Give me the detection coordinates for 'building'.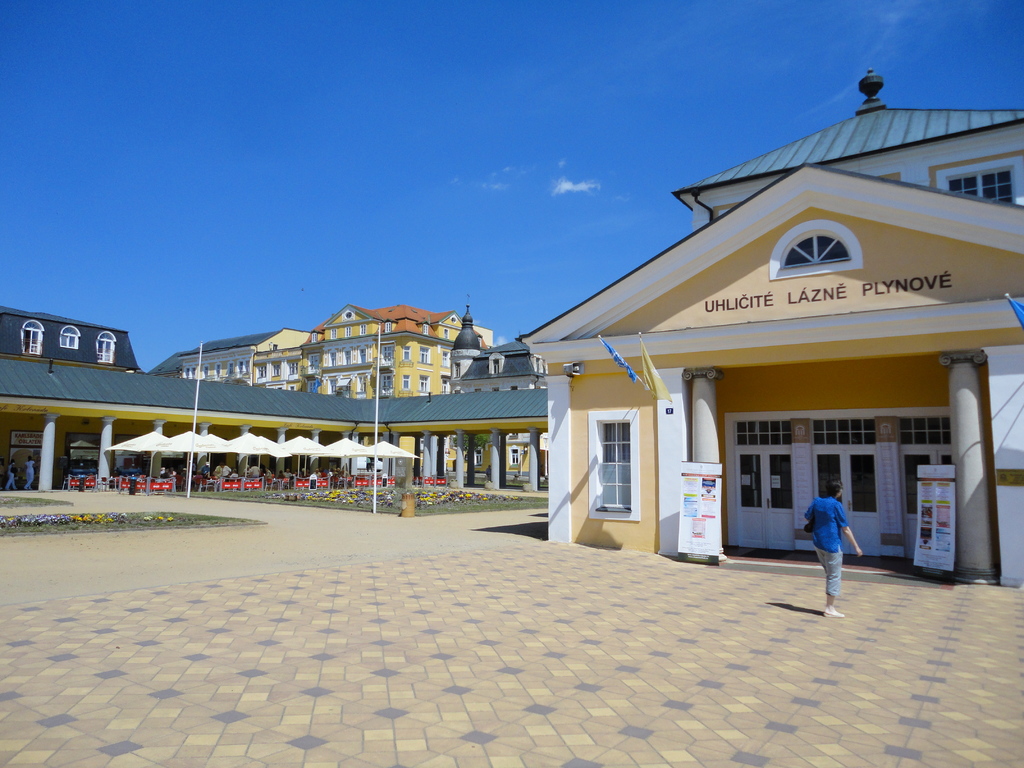
bbox(0, 304, 547, 497).
